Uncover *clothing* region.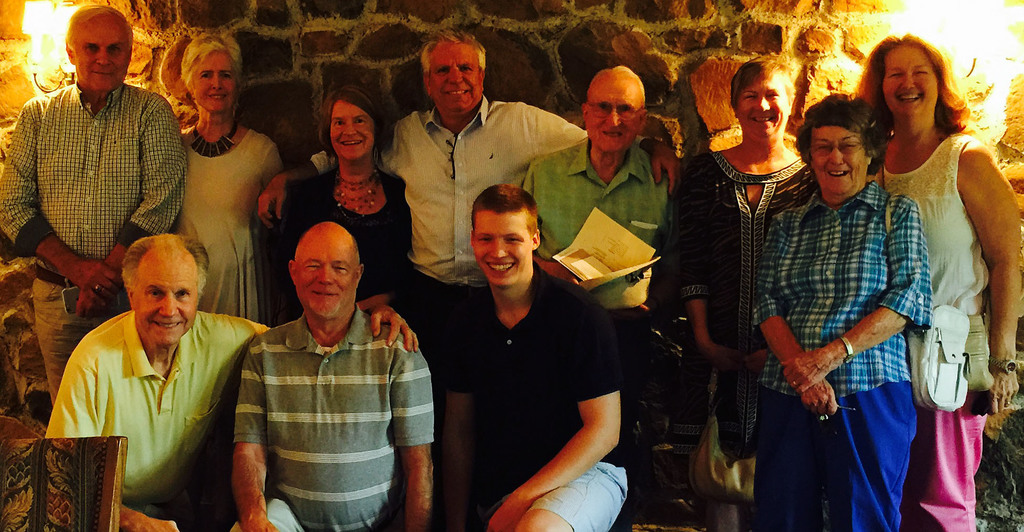
Uncovered: region(170, 129, 281, 317).
